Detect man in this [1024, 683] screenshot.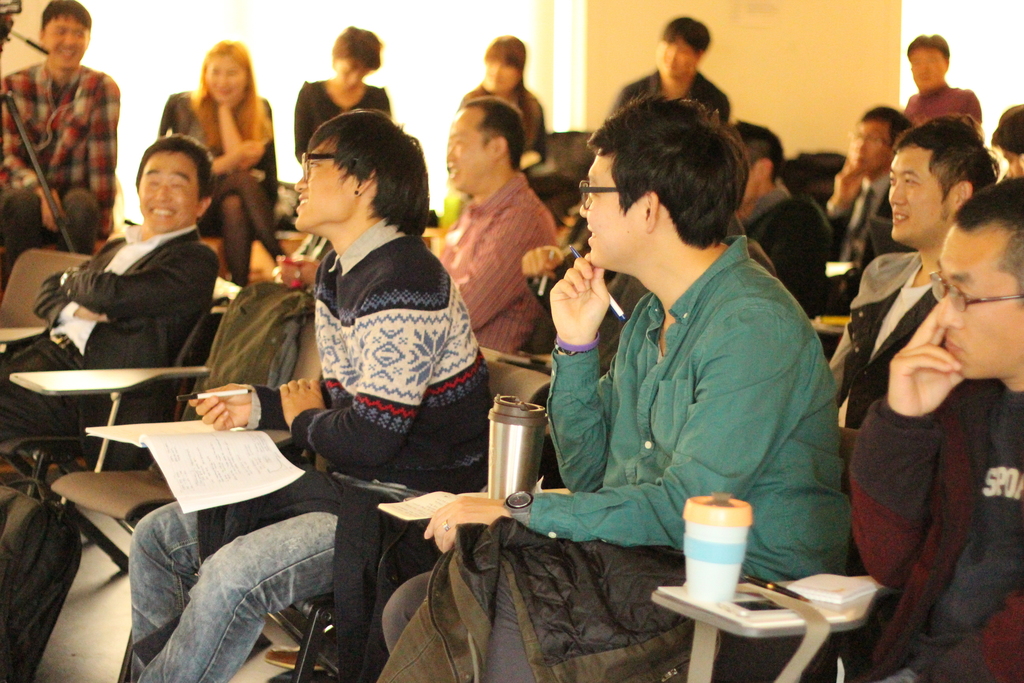
Detection: 733 147 862 333.
